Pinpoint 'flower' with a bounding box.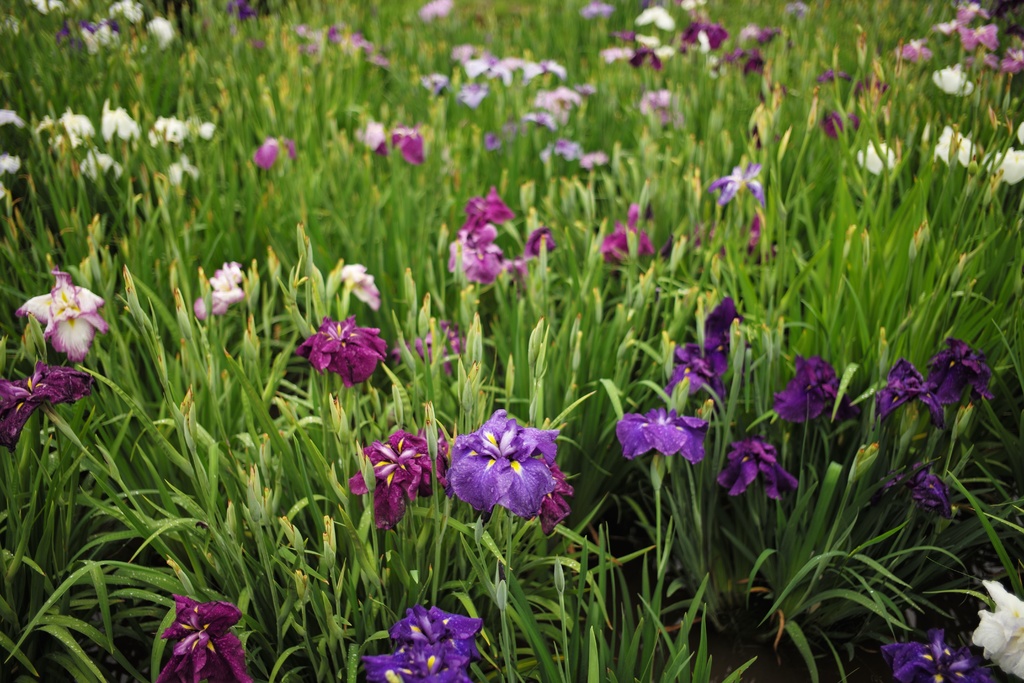
detection(534, 92, 588, 122).
